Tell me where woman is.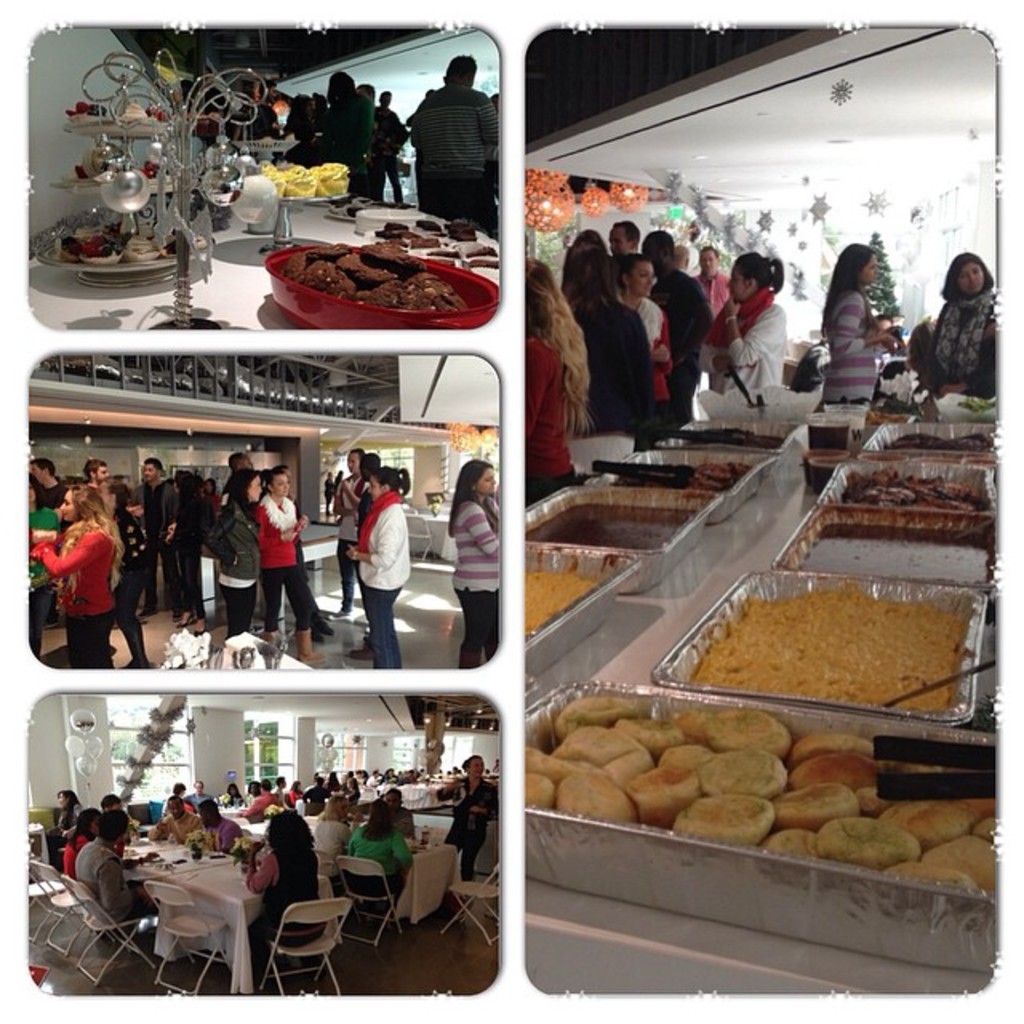
woman is at {"left": 240, "top": 776, "right": 262, "bottom": 810}.
